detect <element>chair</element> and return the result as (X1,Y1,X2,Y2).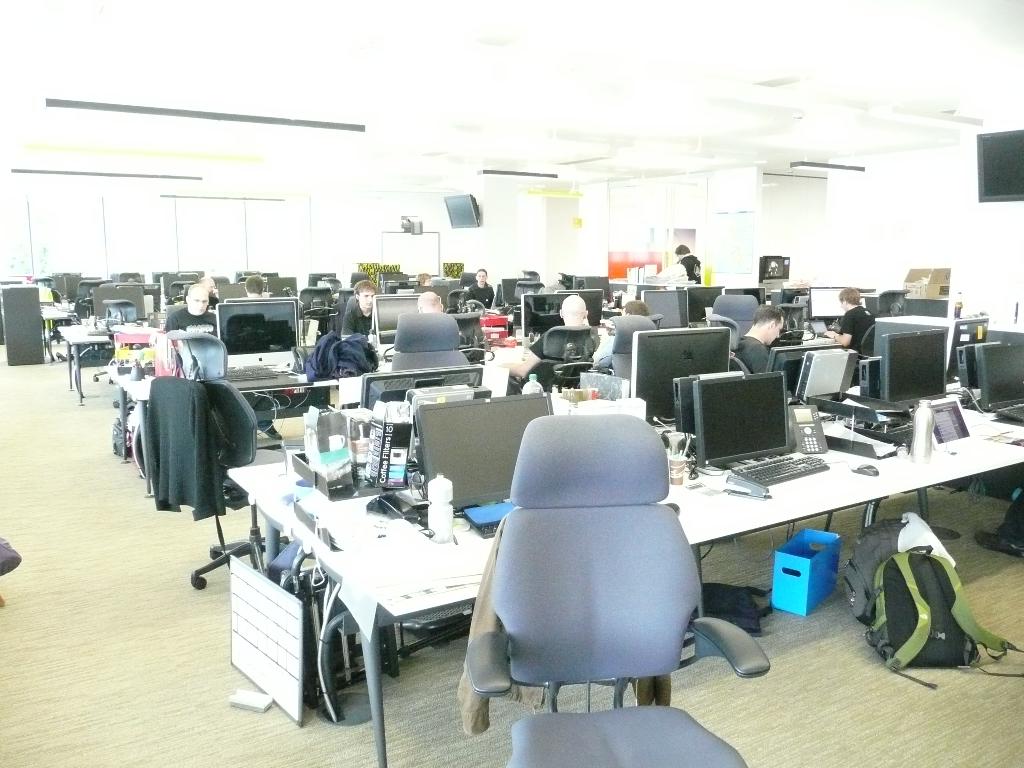
(599,311,656,378).
